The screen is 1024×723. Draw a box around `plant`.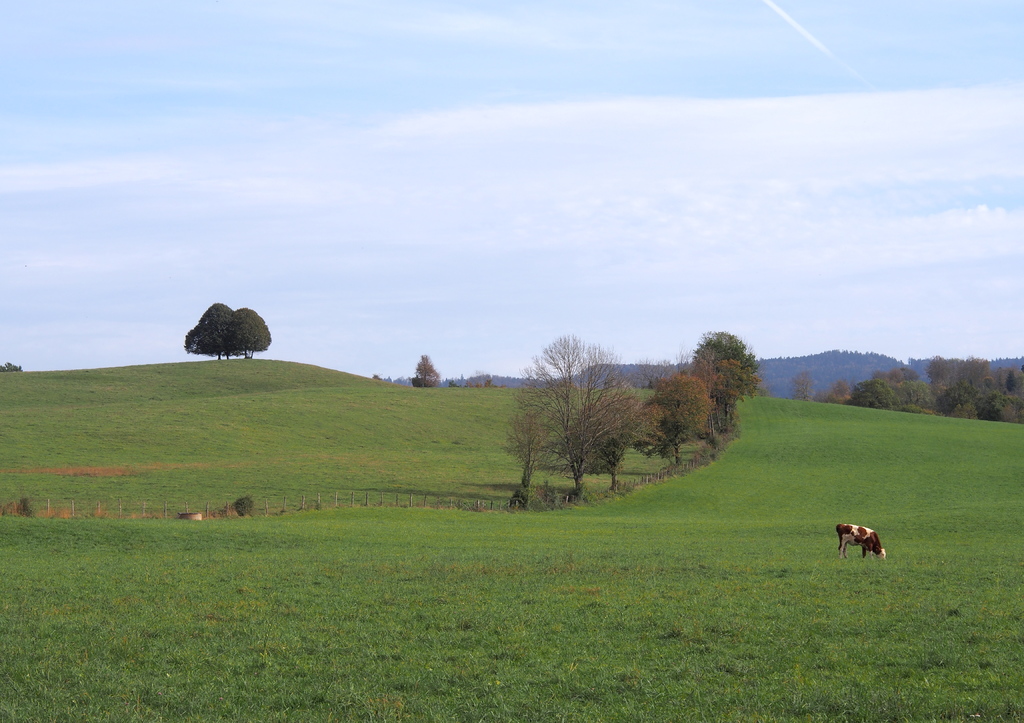
(0, 367, 716, 507).
